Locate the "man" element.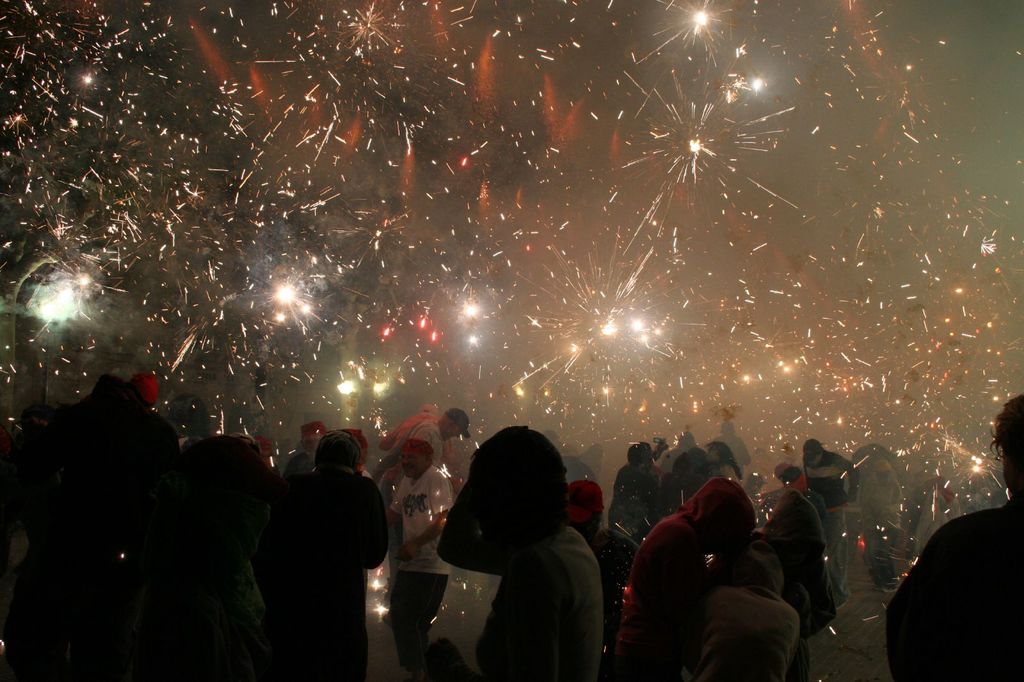
Element bbox: <region>385, 443, 451, 679</region>.
